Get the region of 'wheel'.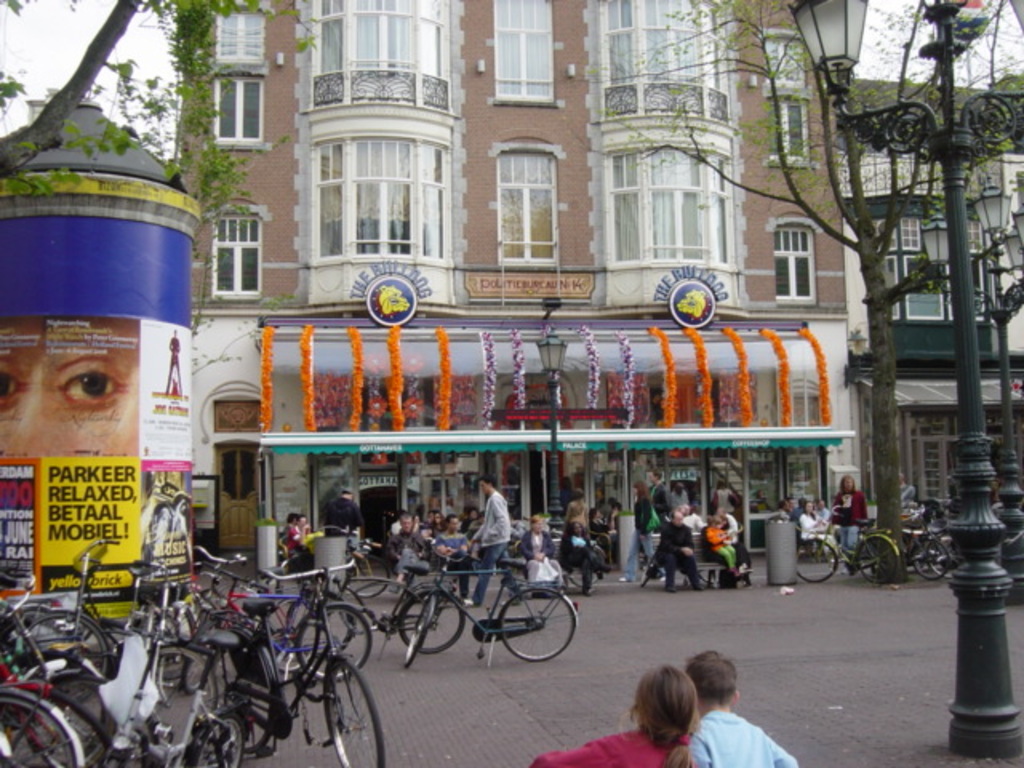
397 589 466 654.
